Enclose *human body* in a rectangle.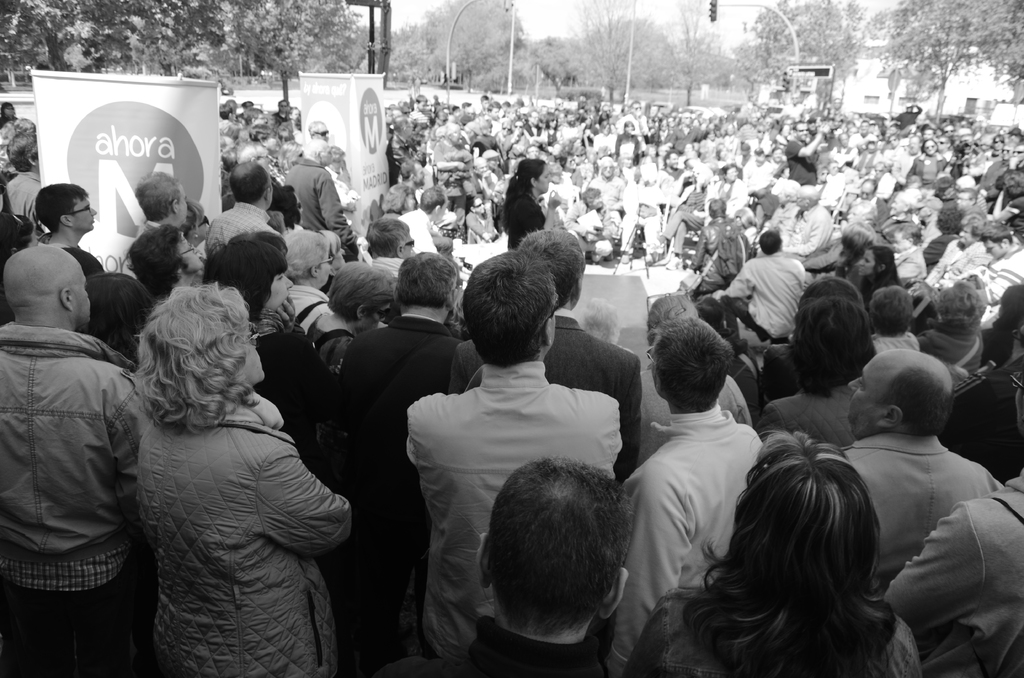
bbox=(923, 197, 961, 272).
